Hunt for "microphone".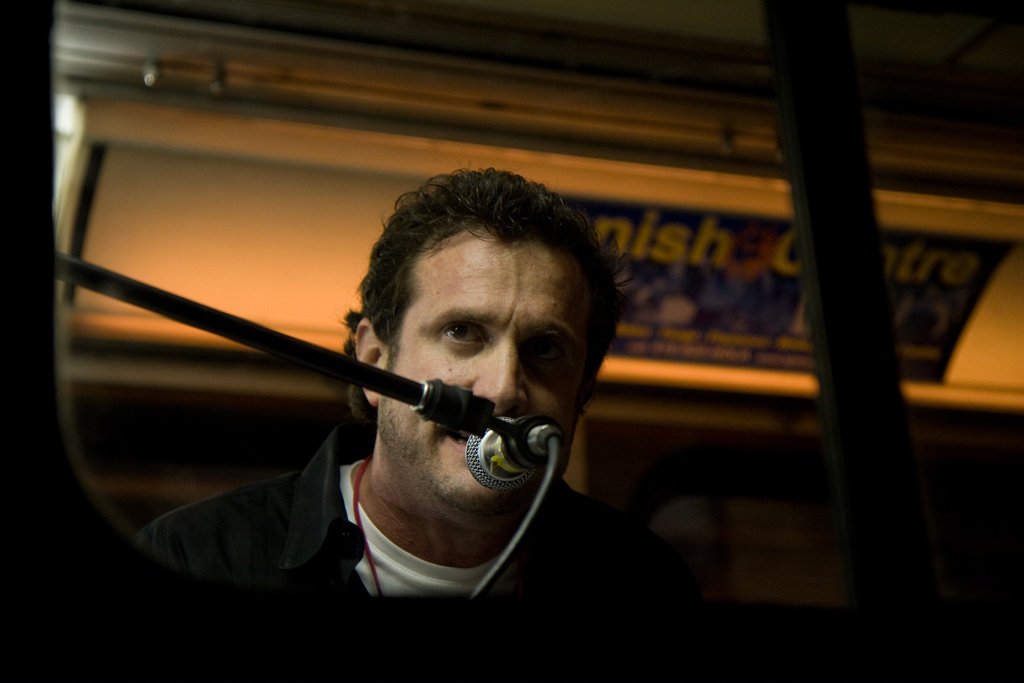
Hunted down at pyautogui.locateOnScreen(451, 406, 582, 504).
